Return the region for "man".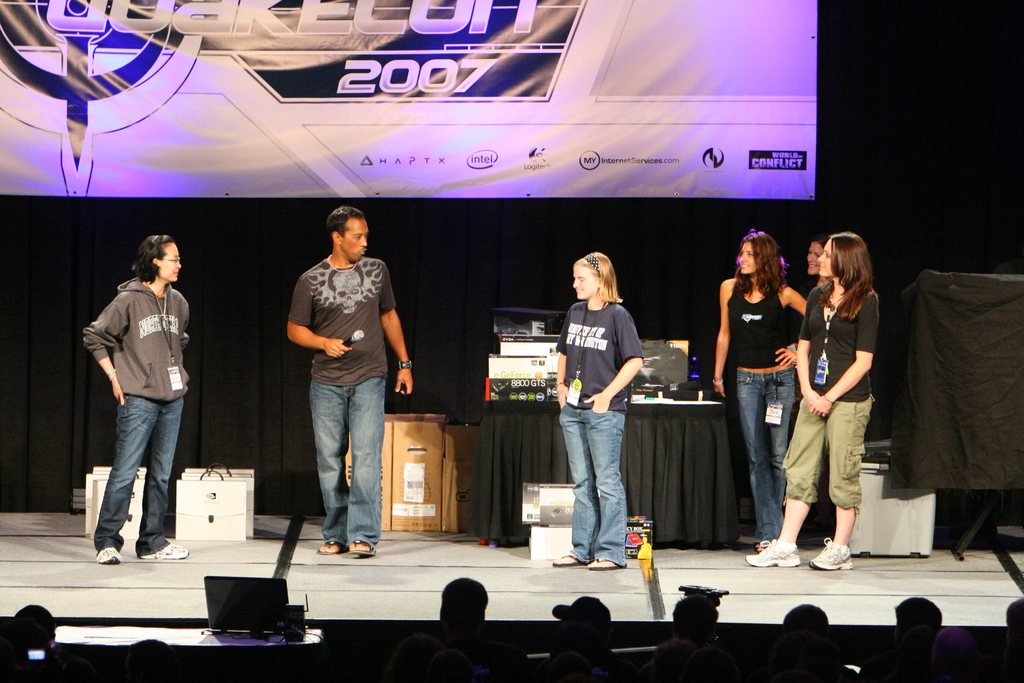
x1=273, y1=204, x2=407, y2=568.
